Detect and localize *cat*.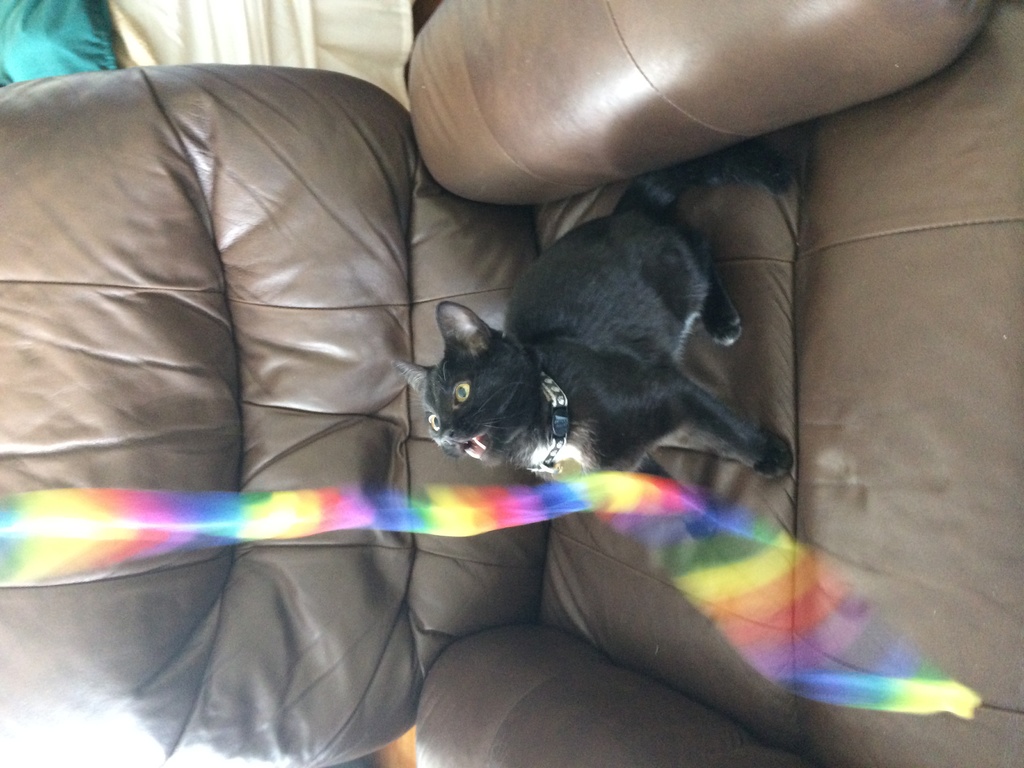
Localized at box=[395, 165, 790, 540].
